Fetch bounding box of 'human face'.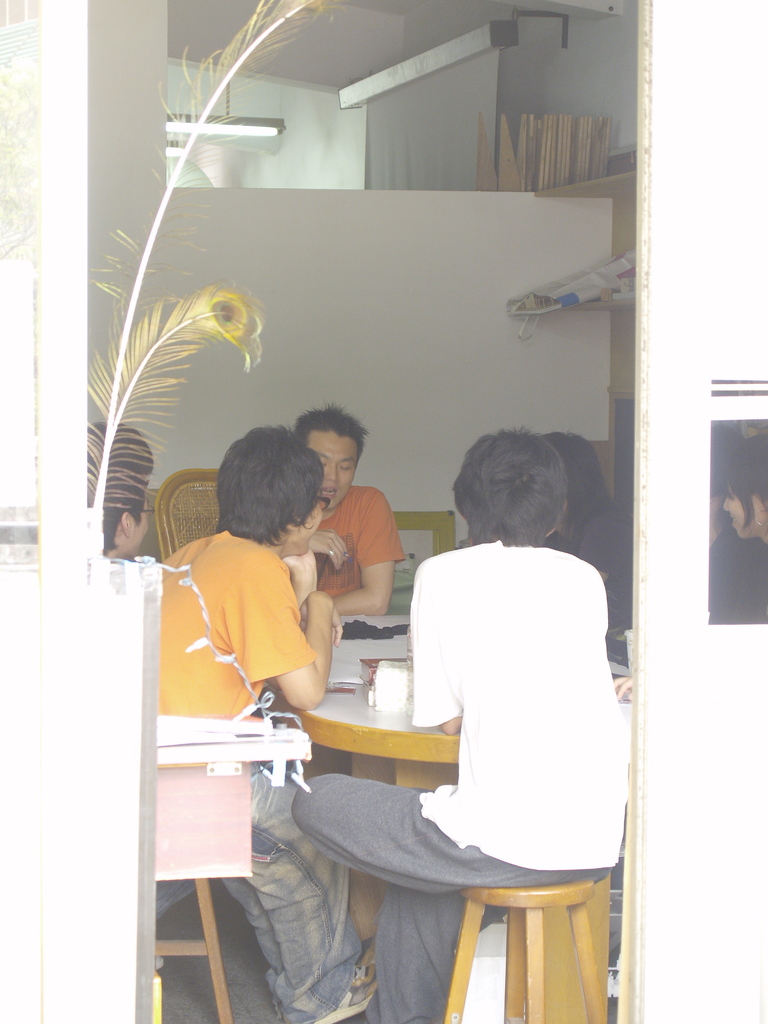
Bbox: 132:492:149:555.
